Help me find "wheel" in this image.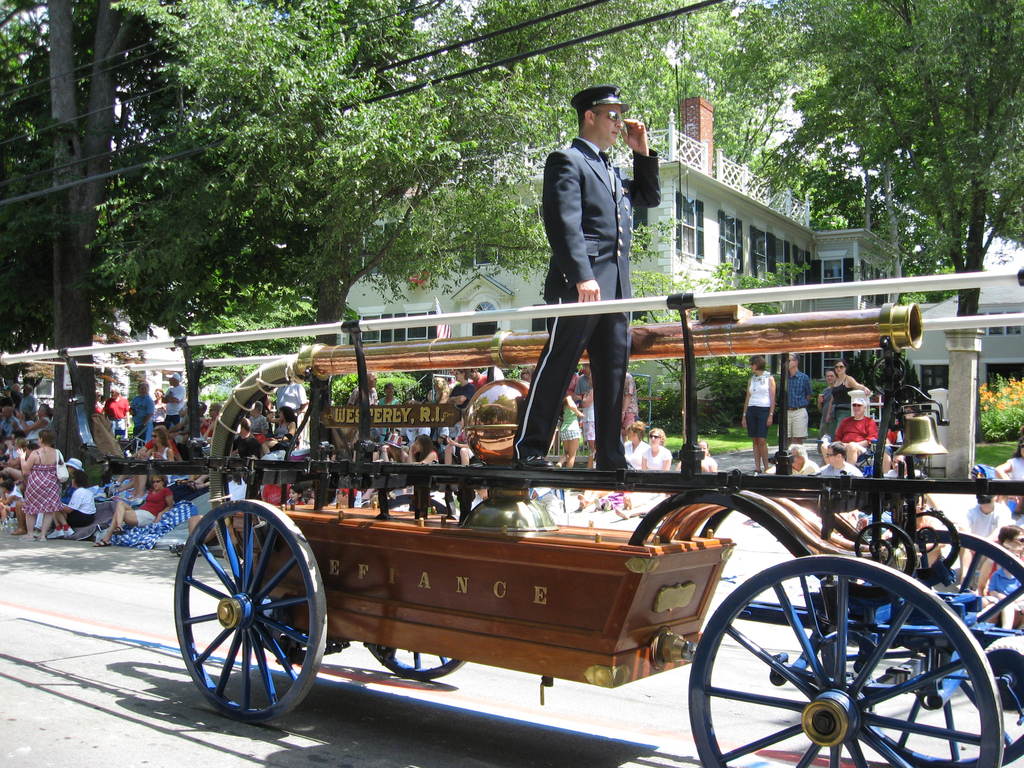
Found it: box=[365, 492, 463, 680].
